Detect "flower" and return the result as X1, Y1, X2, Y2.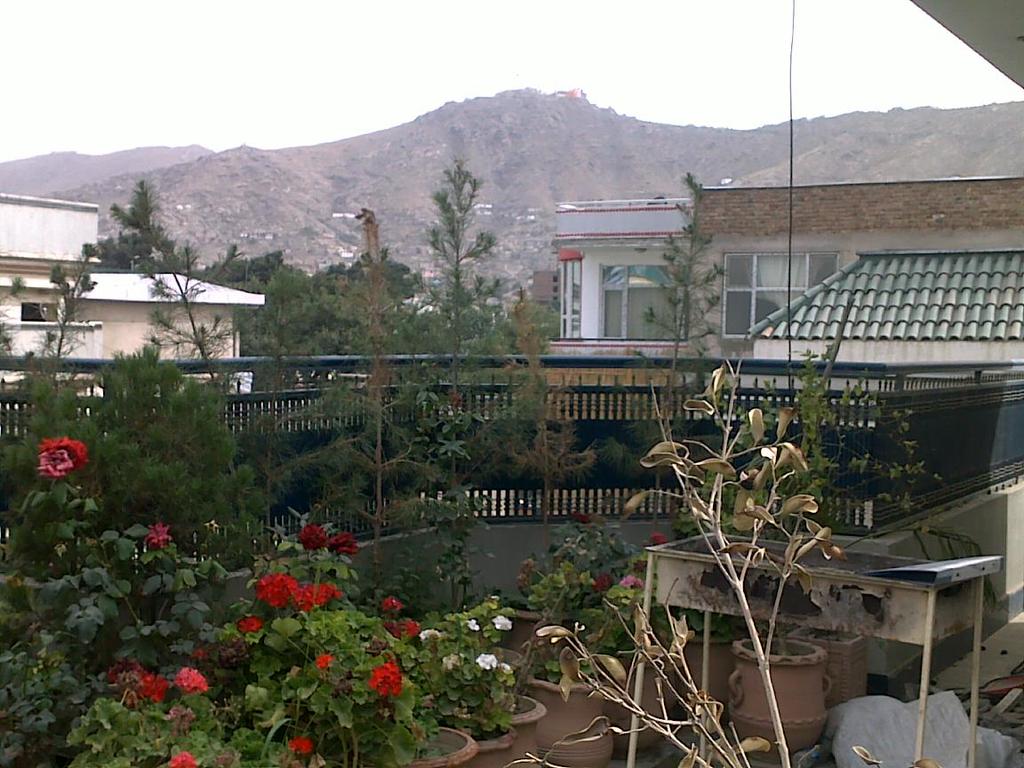
37, 437, 89, 475.
